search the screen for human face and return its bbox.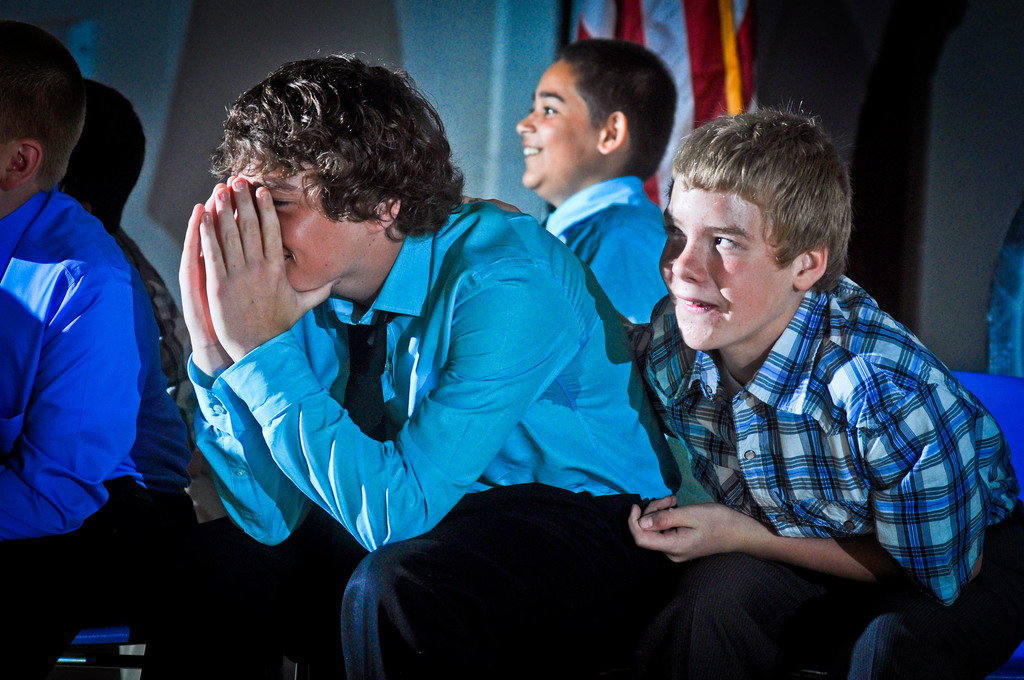
Found: bbox=(653, 181, 794, 346).
